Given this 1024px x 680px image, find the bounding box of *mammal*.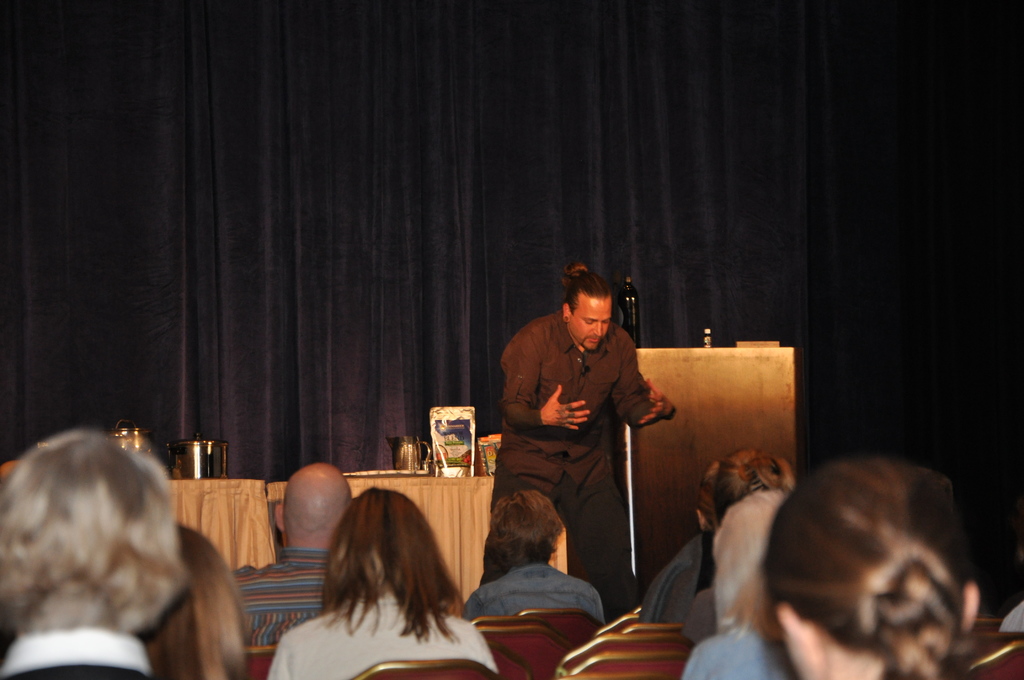
<box>715,435,799,526</box>.
